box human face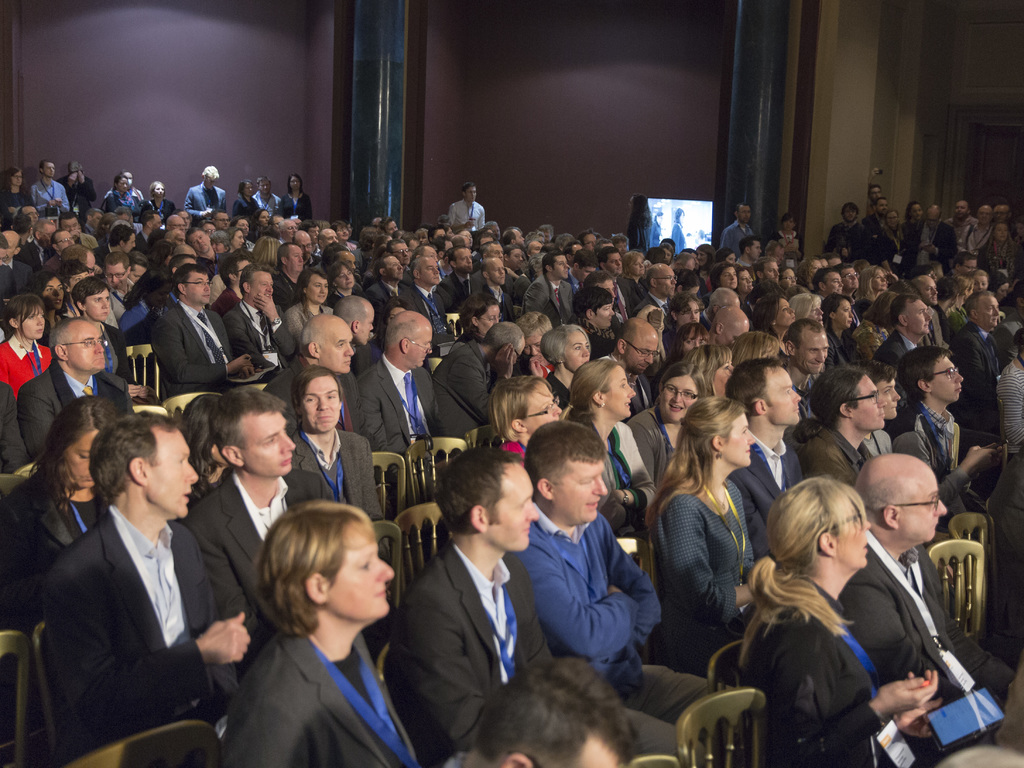
region(19, 307, 47, 338)
